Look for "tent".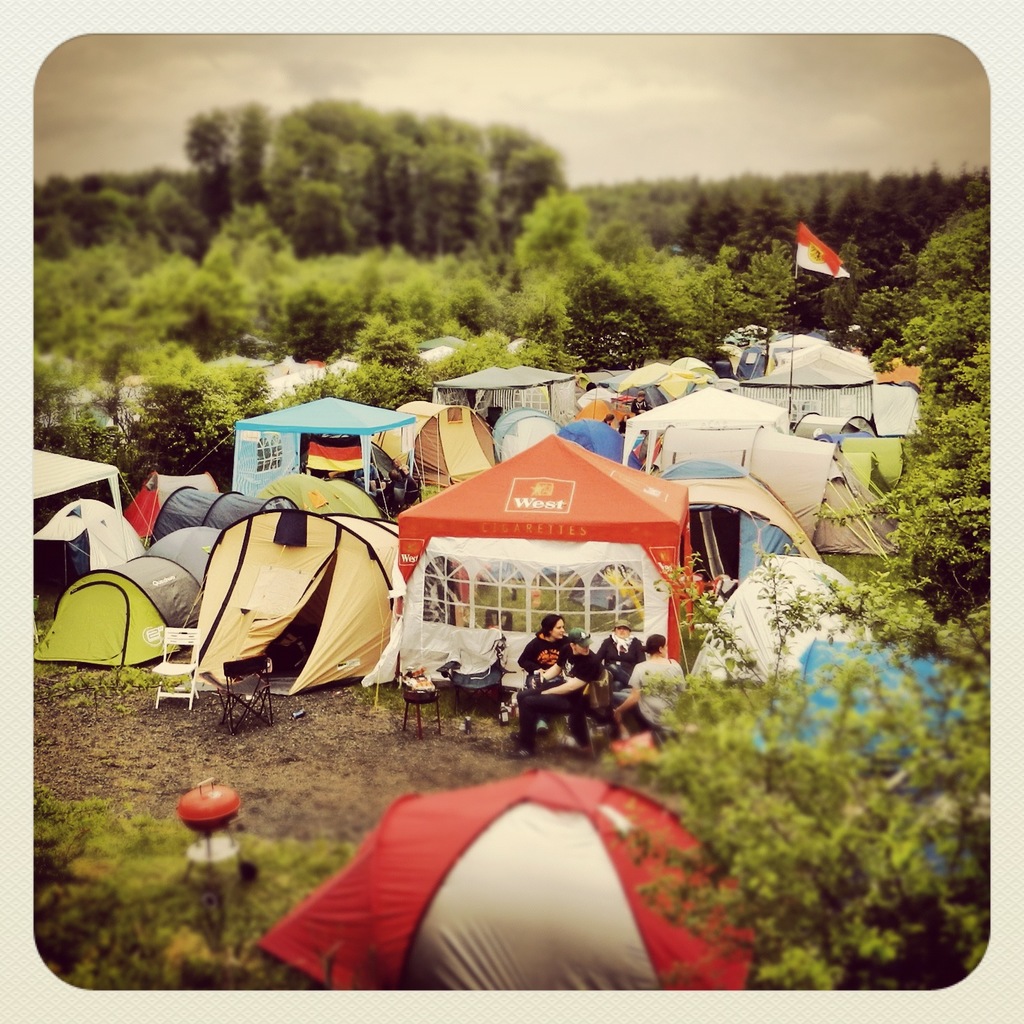
Found: bbox(232, 391, 418, 500).
